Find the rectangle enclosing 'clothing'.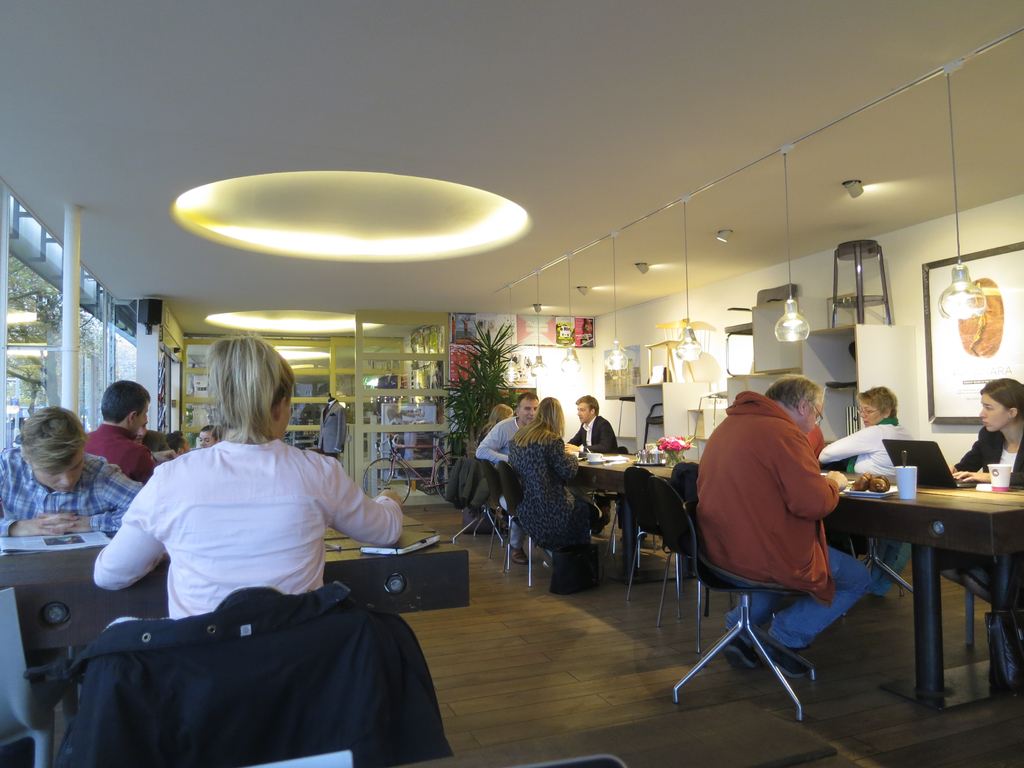
crop(376, 375, 405, 413).
